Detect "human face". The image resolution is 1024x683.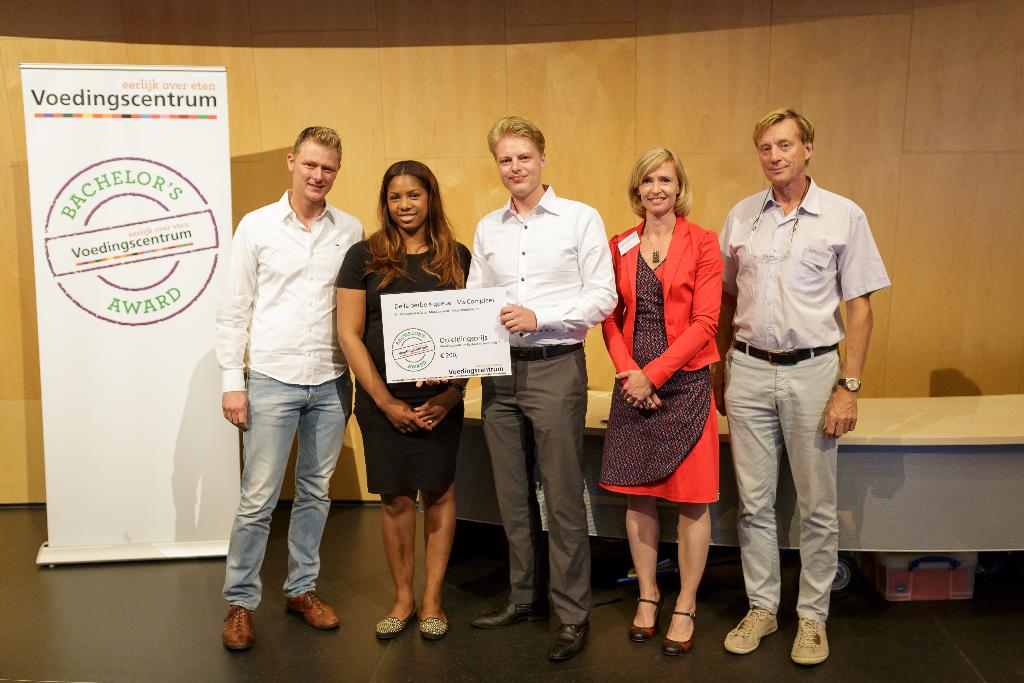
box(758, 126, 801, 184).
